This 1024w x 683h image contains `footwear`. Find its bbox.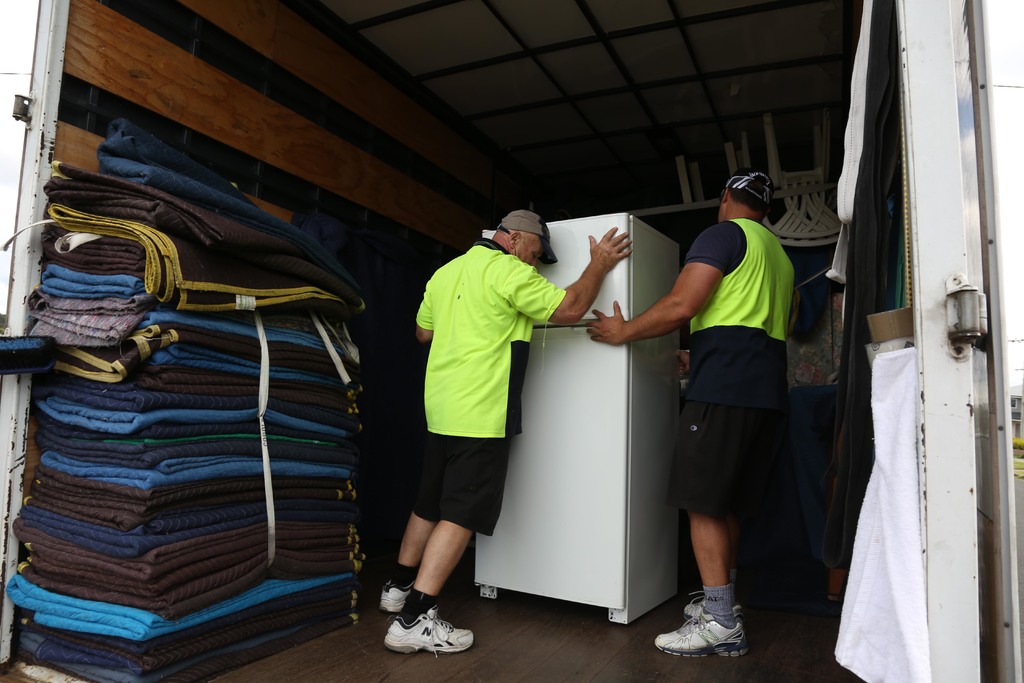
[x1=683, y1=591, x2=746, y2=626].
